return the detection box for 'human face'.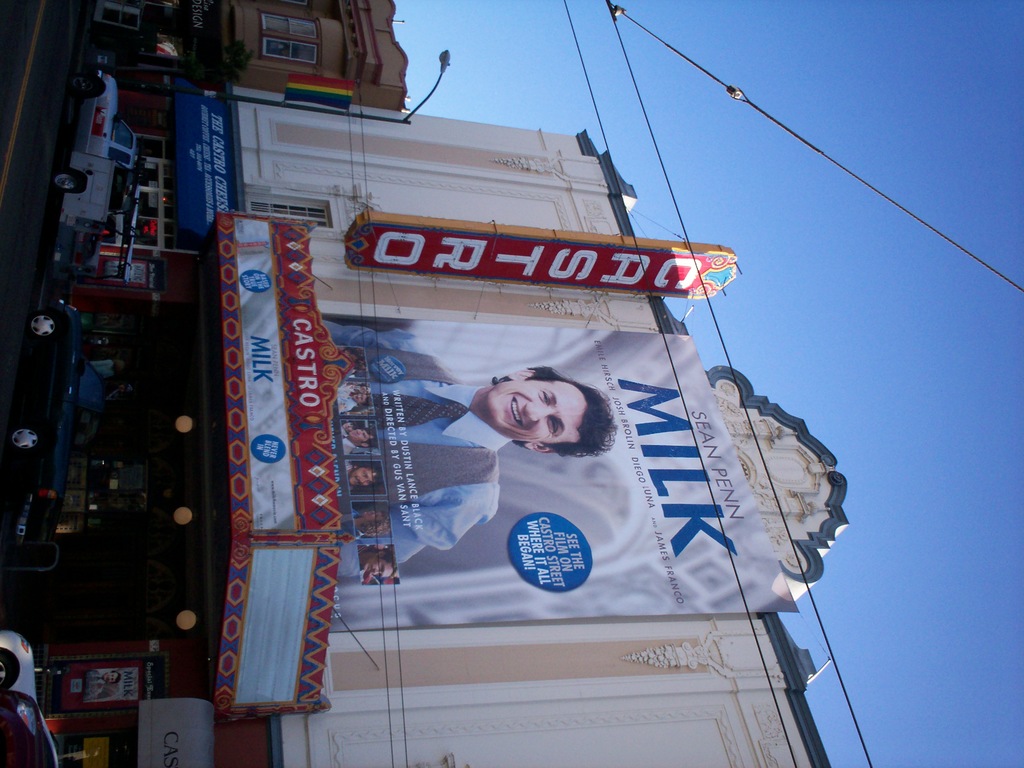
rect(363, 559, 394, 579).
